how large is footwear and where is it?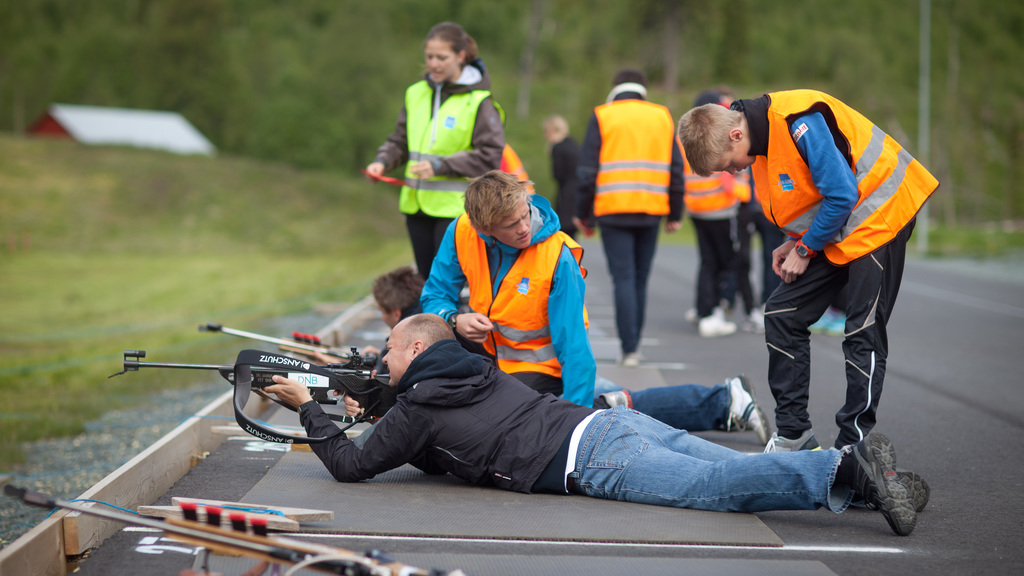
Bounding box: region(700, 313, 740, 334).
